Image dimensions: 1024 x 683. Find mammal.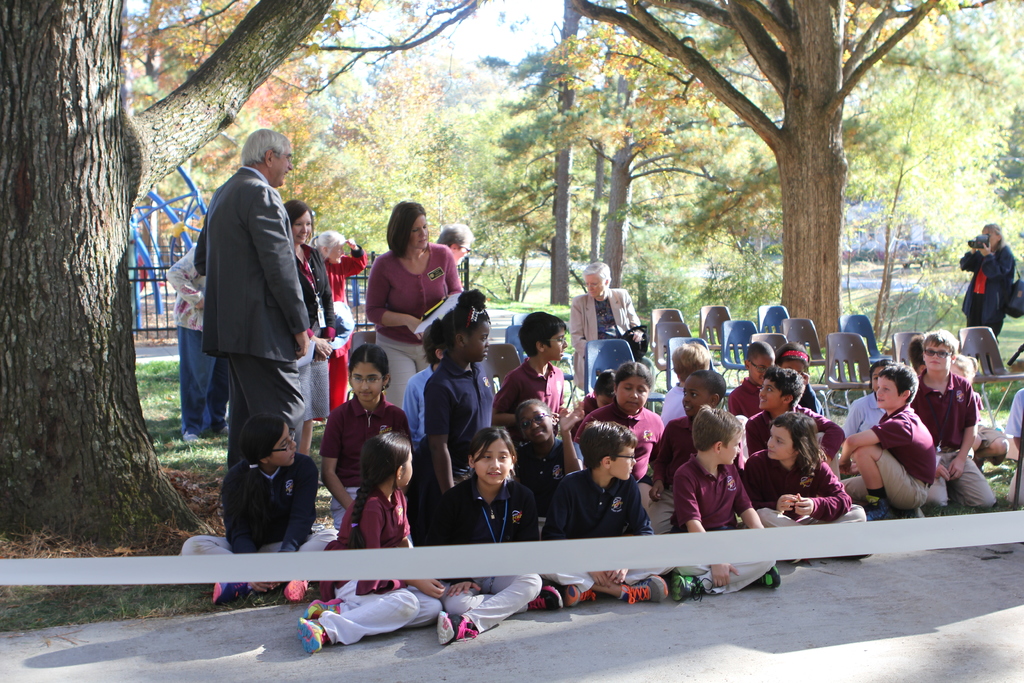
{"left": 312, "top": 231, "right": 369, "bottom": 400}.
